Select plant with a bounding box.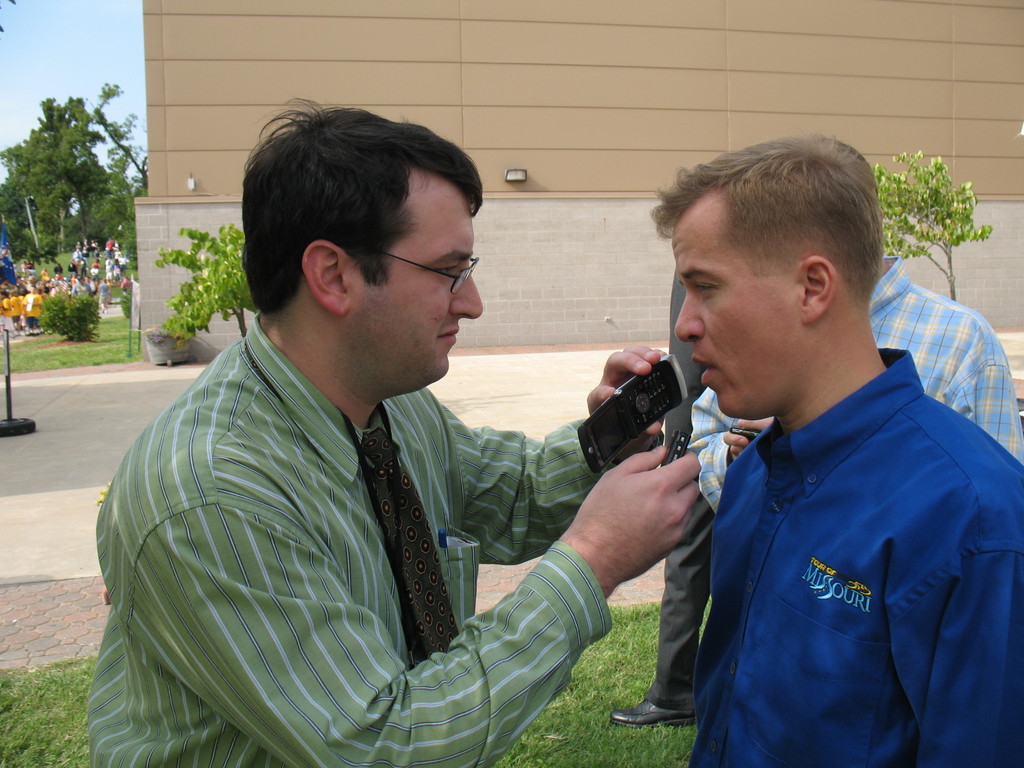
bbox(0, 305, 145, 378).
